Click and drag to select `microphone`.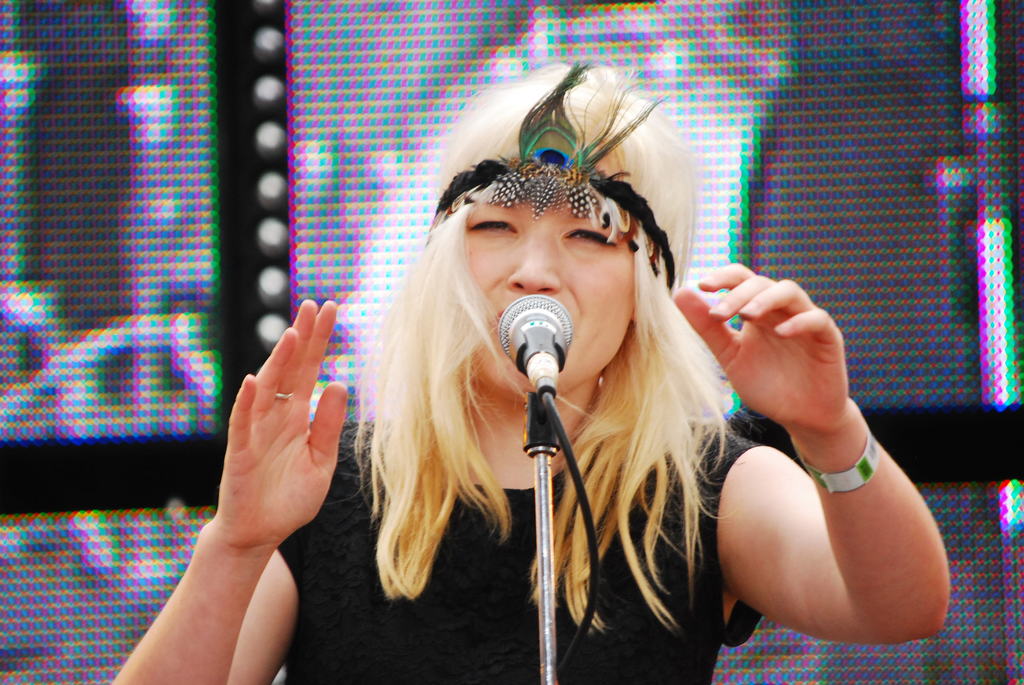
Selection: (x1=490, y1=286, x2=589, y2=524).
